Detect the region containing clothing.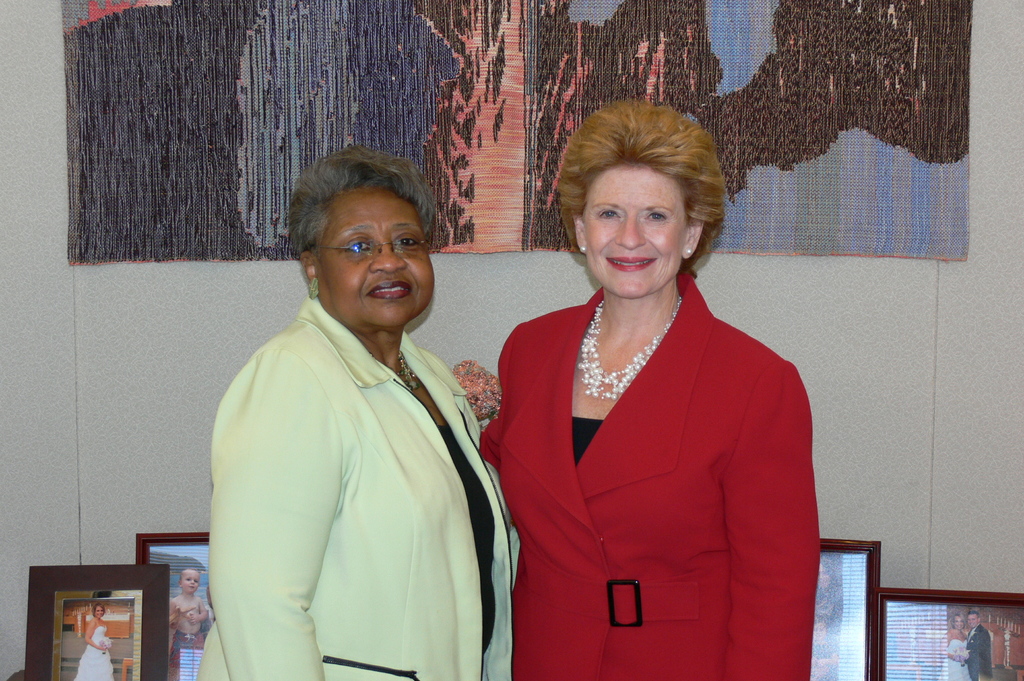
detection(489, 264, 826, 661).
